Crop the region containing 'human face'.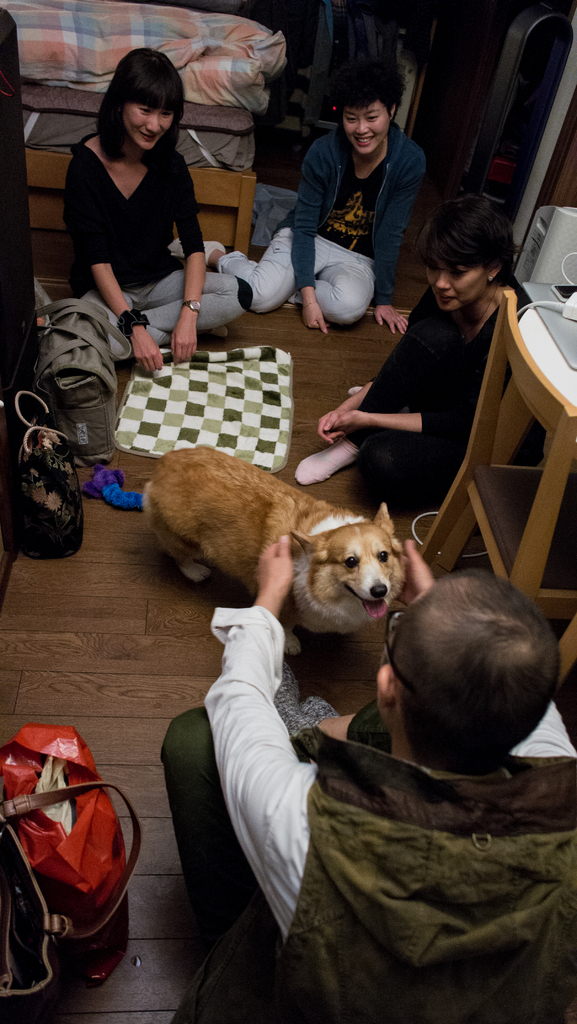
Crop region: rect(337, 65, 414, 158).
